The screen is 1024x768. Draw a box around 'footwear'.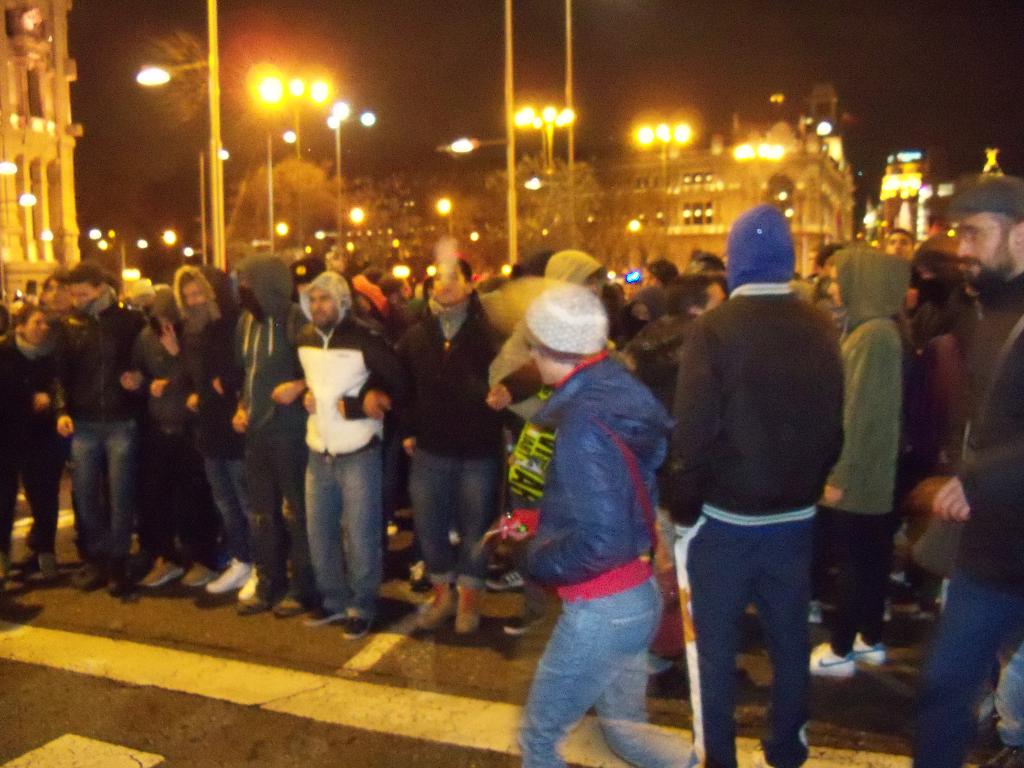
272:599:307:621.
